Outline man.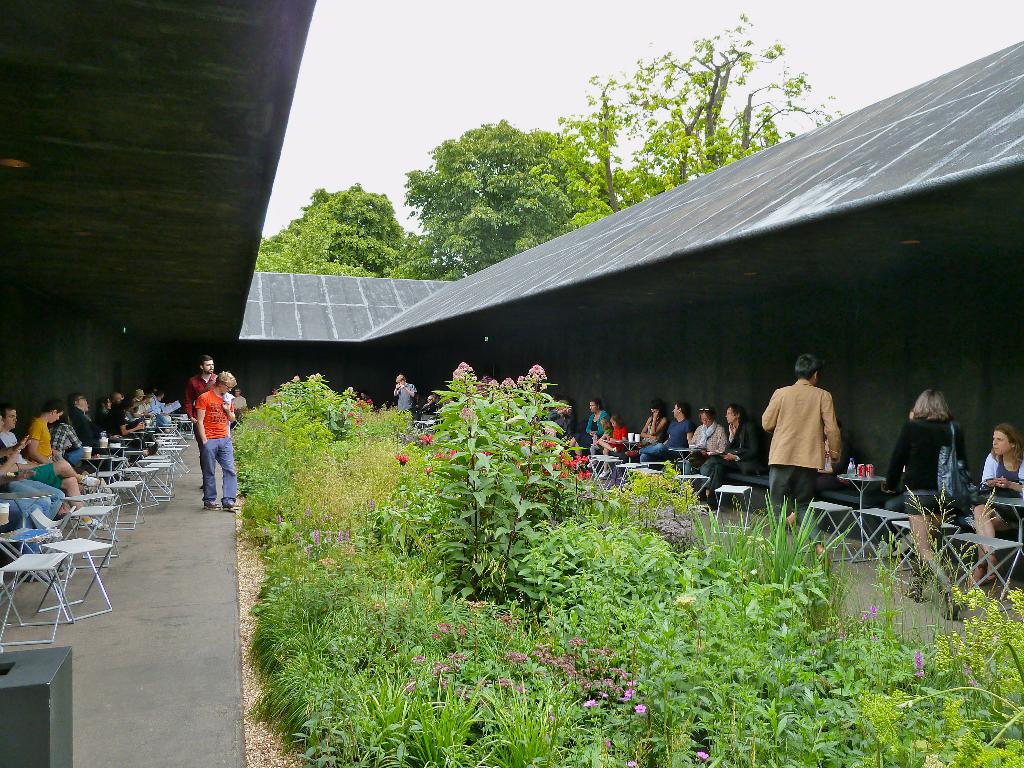
Outline: pyautogui.locateOnScreen(0, 402, 104, 530).
